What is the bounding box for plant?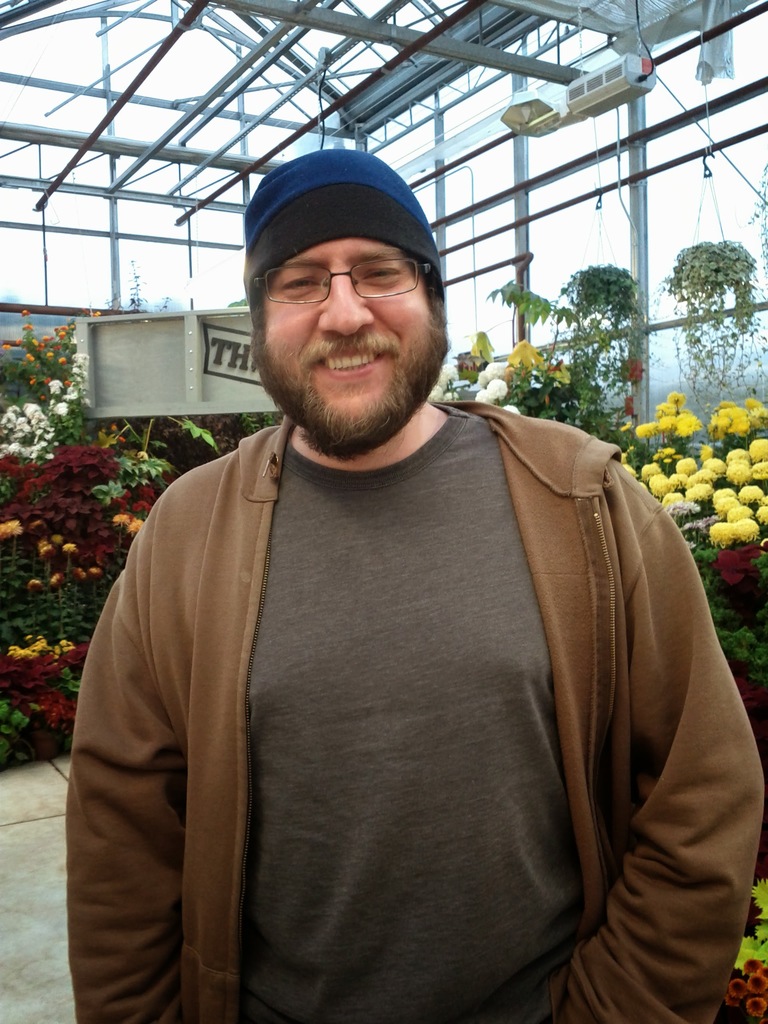
pyautogui.locateOnScreen(542, 258, 651, 398).
